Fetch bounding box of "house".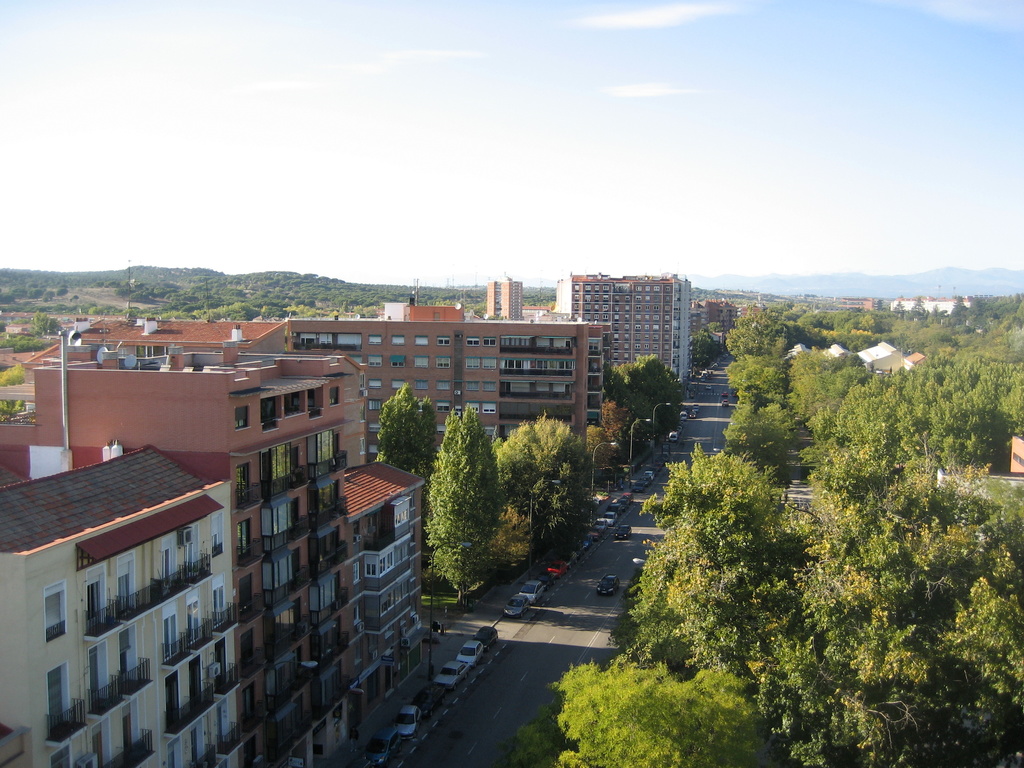
Bbox: (353, 318, 600, 462).
